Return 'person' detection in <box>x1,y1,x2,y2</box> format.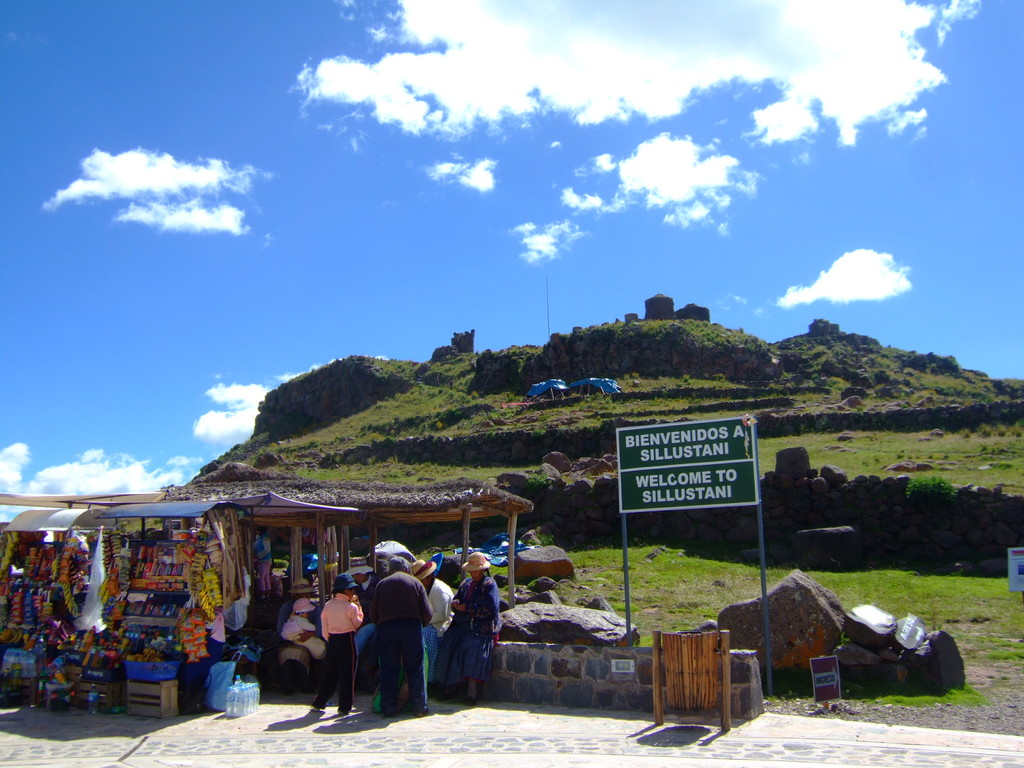
<box>253,529,276,601</box>.
